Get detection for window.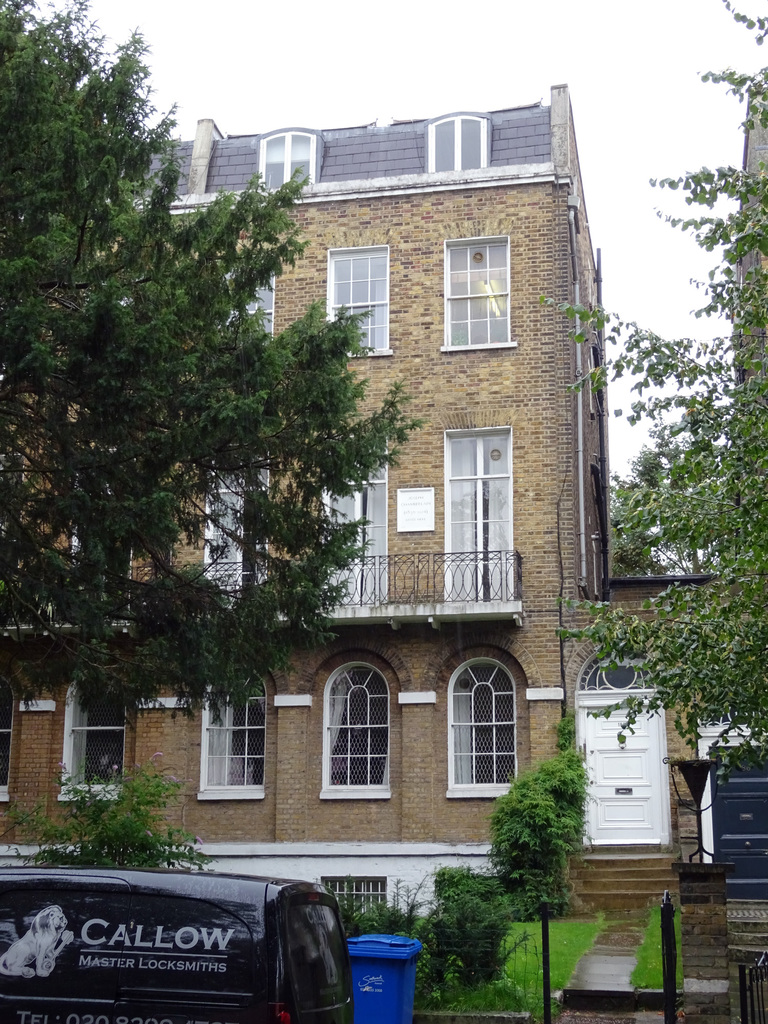
Detection: [191,257,272,355].
